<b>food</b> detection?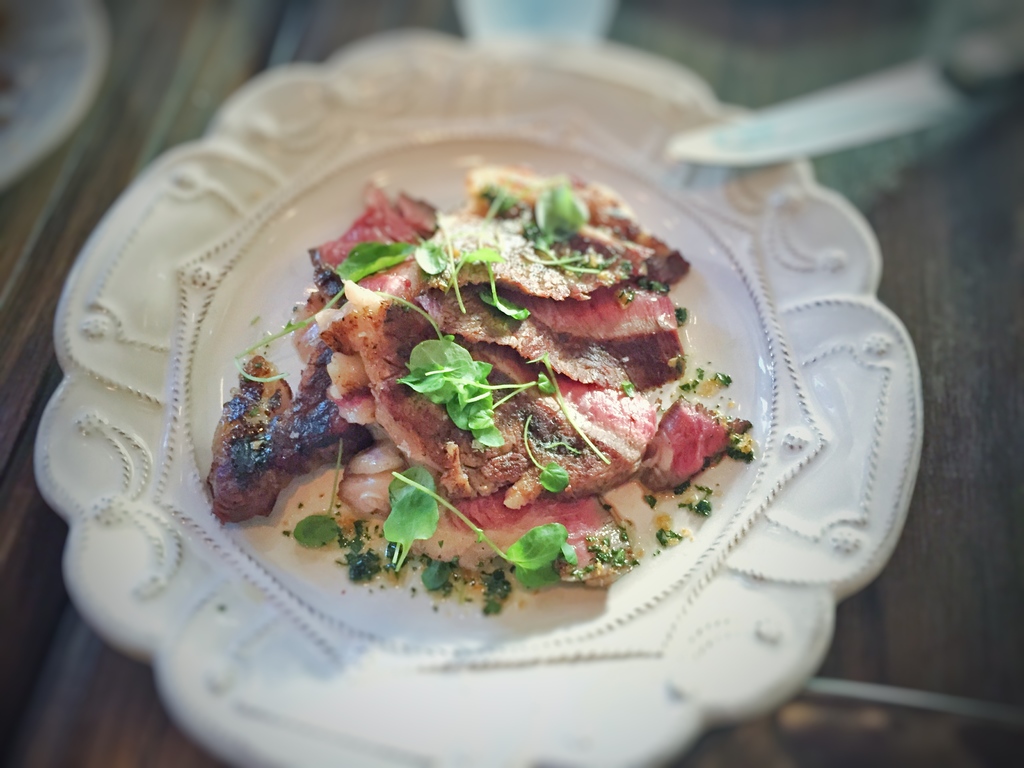
[x1=221, y1=153, x2=715, y2=572]
